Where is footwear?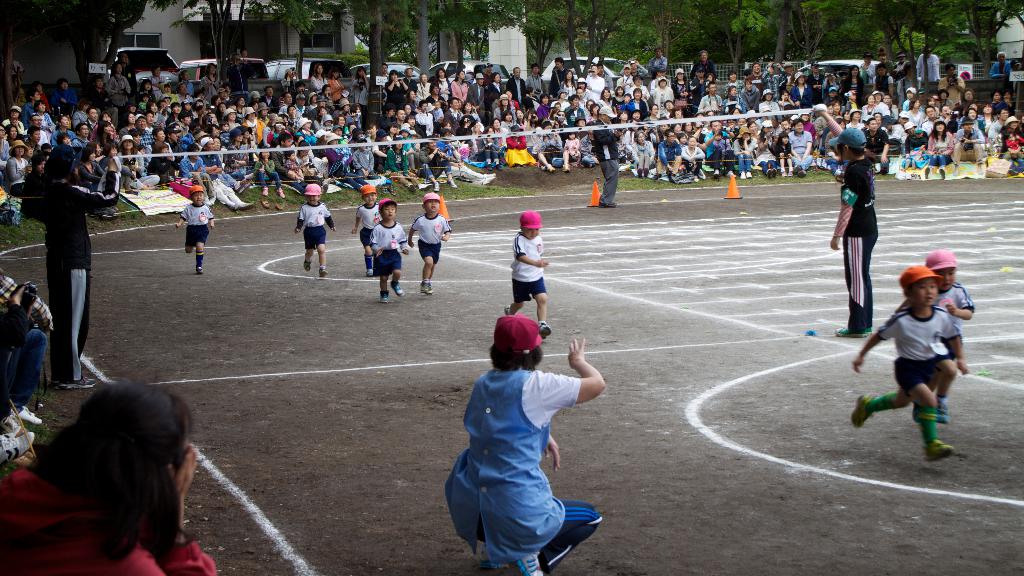
bbox=(376, 289, 388, 304).
